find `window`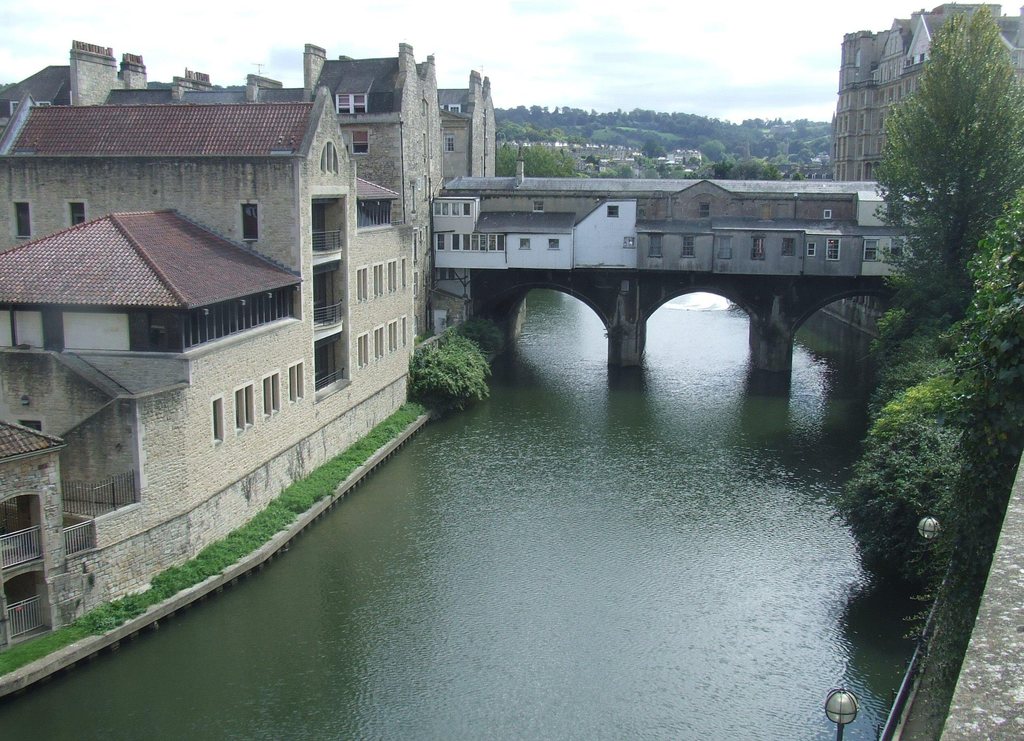
{"x1": 714, "y1": 232, "x2": 737, "y2": 260}
